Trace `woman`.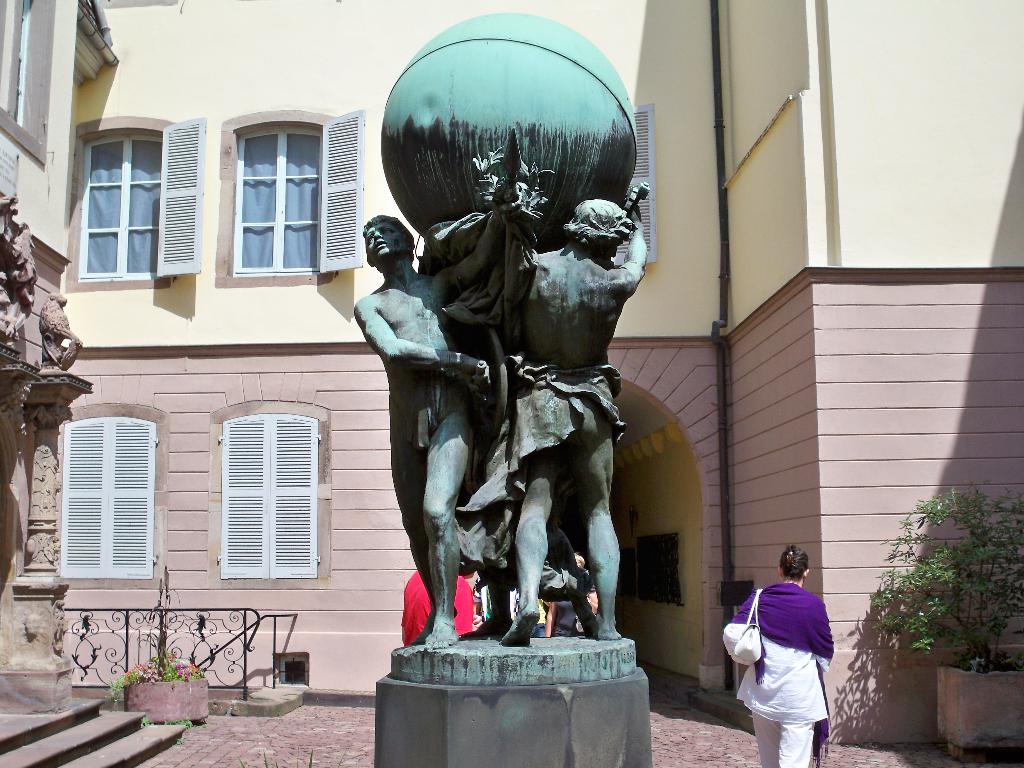
Traced to {"left": 733, "top": 544, "right": 845, "bottom": 764}.
